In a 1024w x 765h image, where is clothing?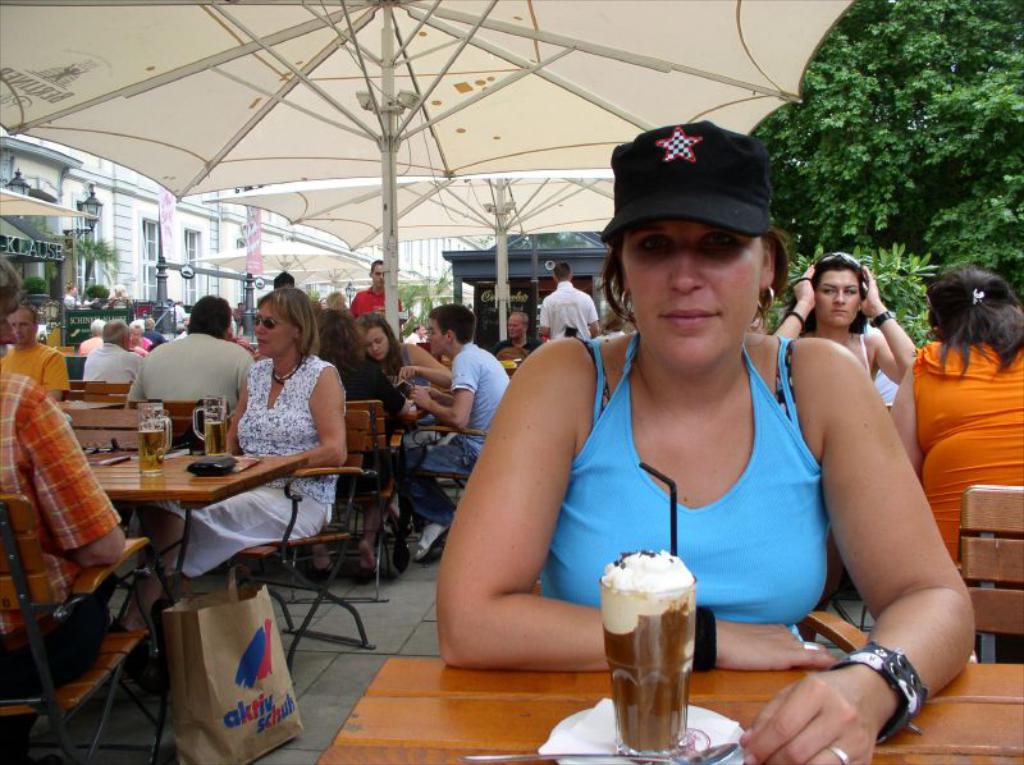
bbox(119, 327, 259, 411).
